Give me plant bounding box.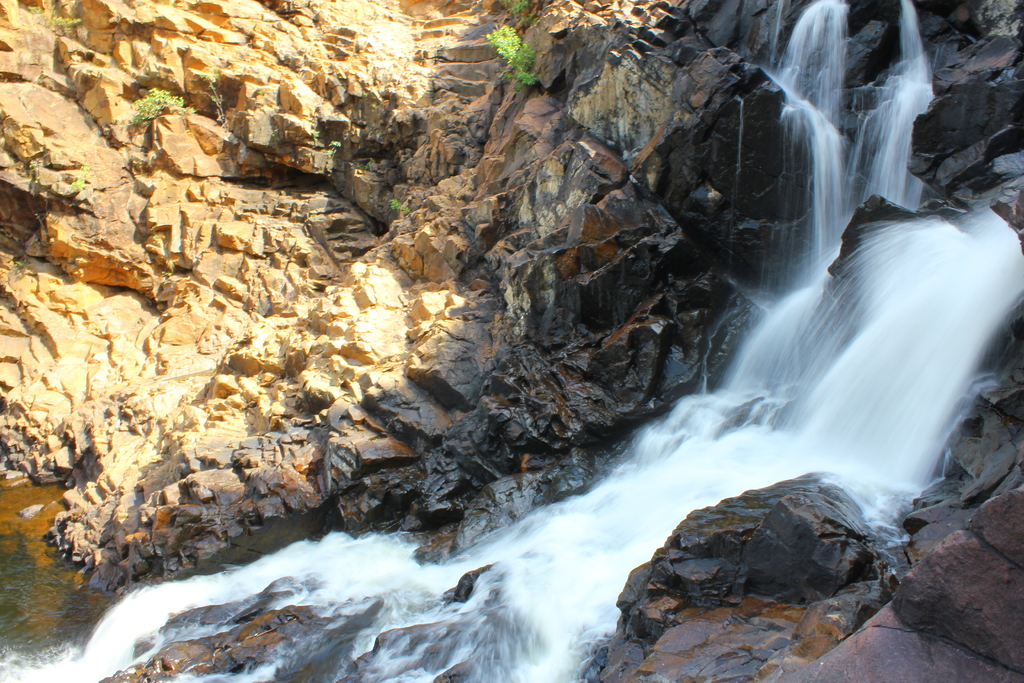
{"left": 487, "top": 19, "right": 538, "bottom": 88}.
